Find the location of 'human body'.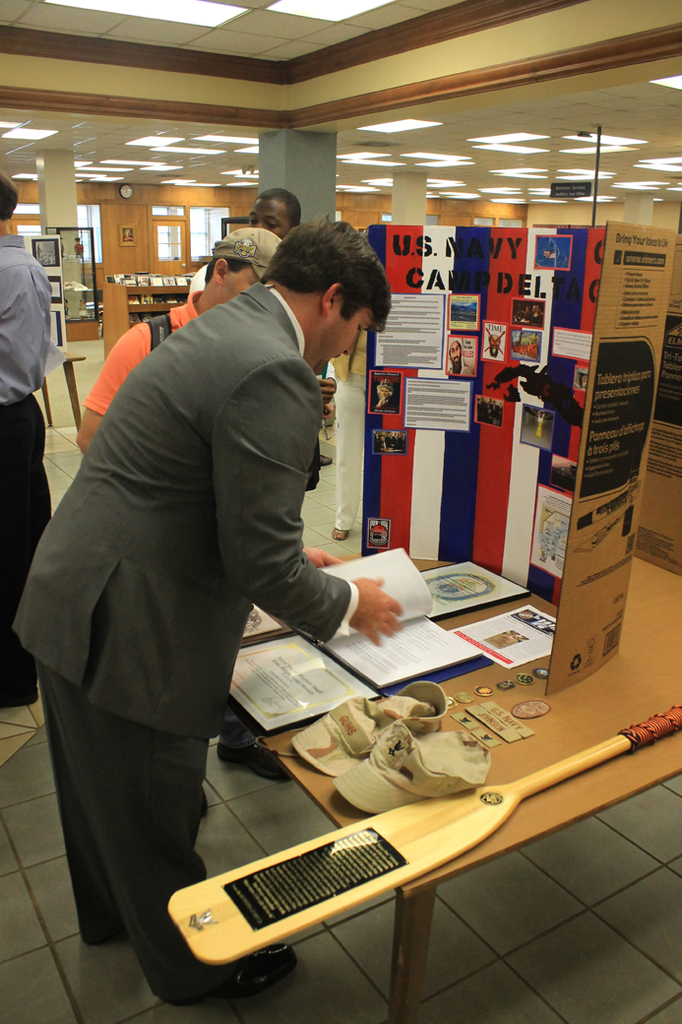
Location: 448 341 470 380.
